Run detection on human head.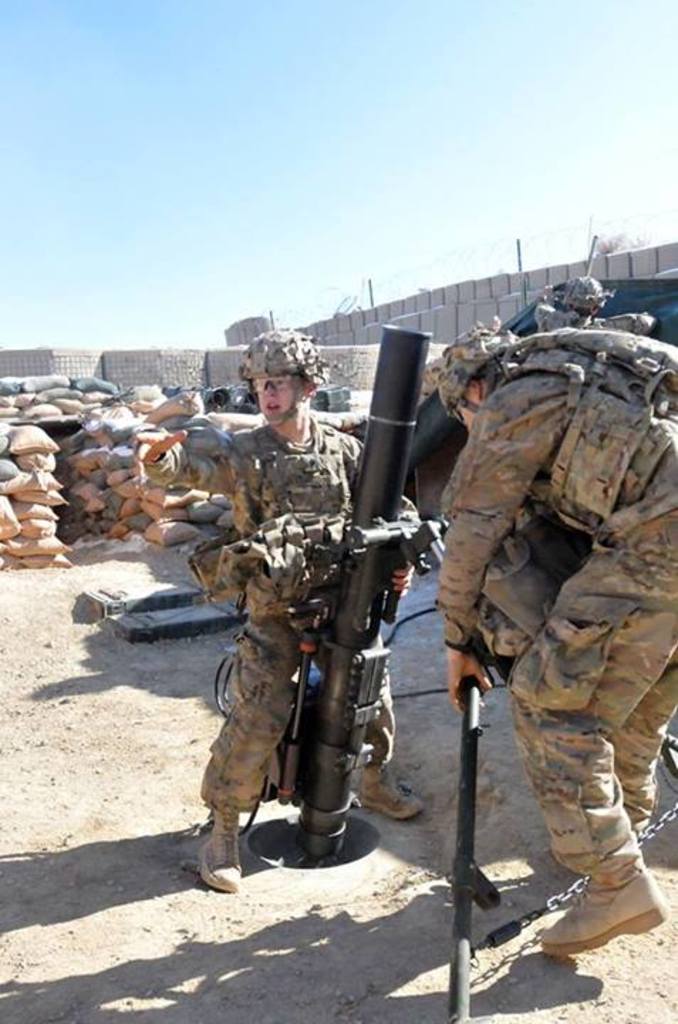
Result: [235,316,334,437].
